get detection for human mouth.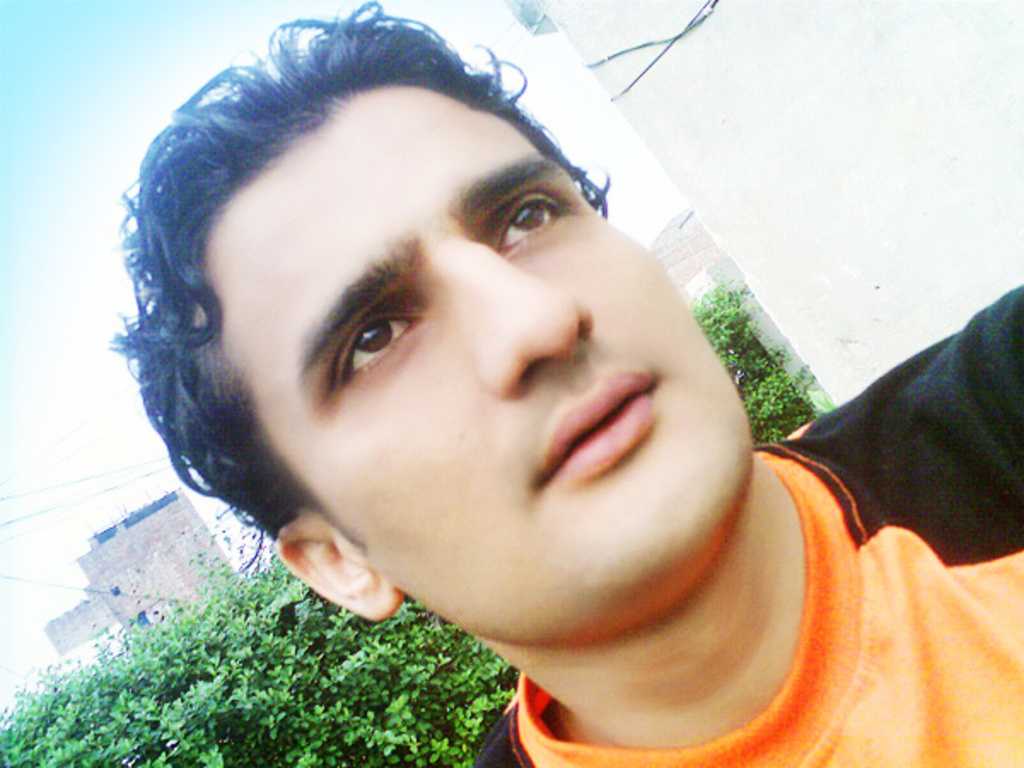
Detection: 521,362,671,493.
